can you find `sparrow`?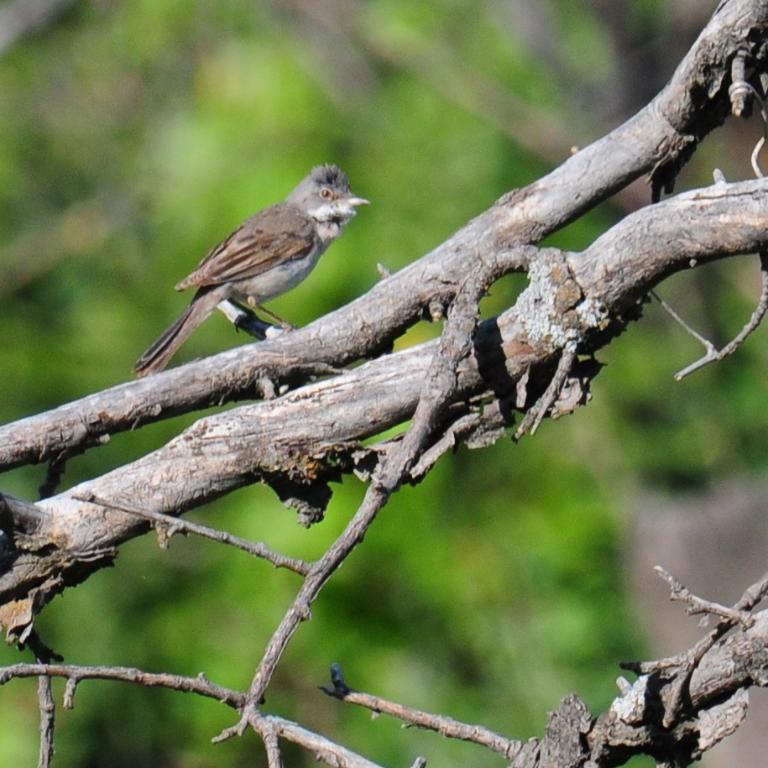
Yes, bounding box: left=135, top=162, right=369, bottom=363.
